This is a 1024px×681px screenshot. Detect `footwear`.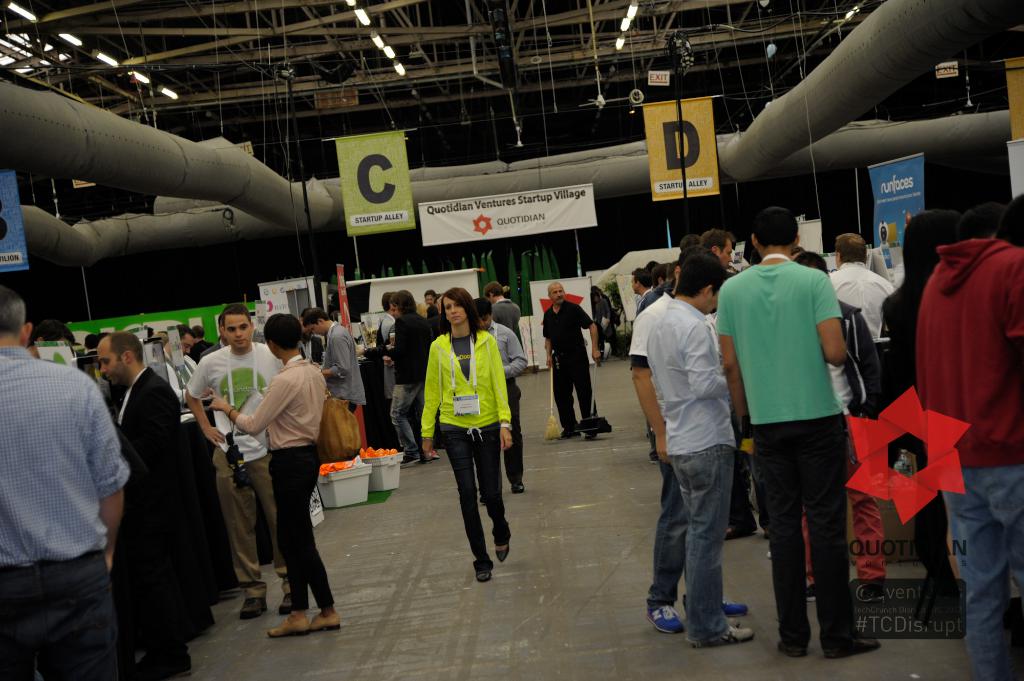
bbox(825, 633, 883, 657).
